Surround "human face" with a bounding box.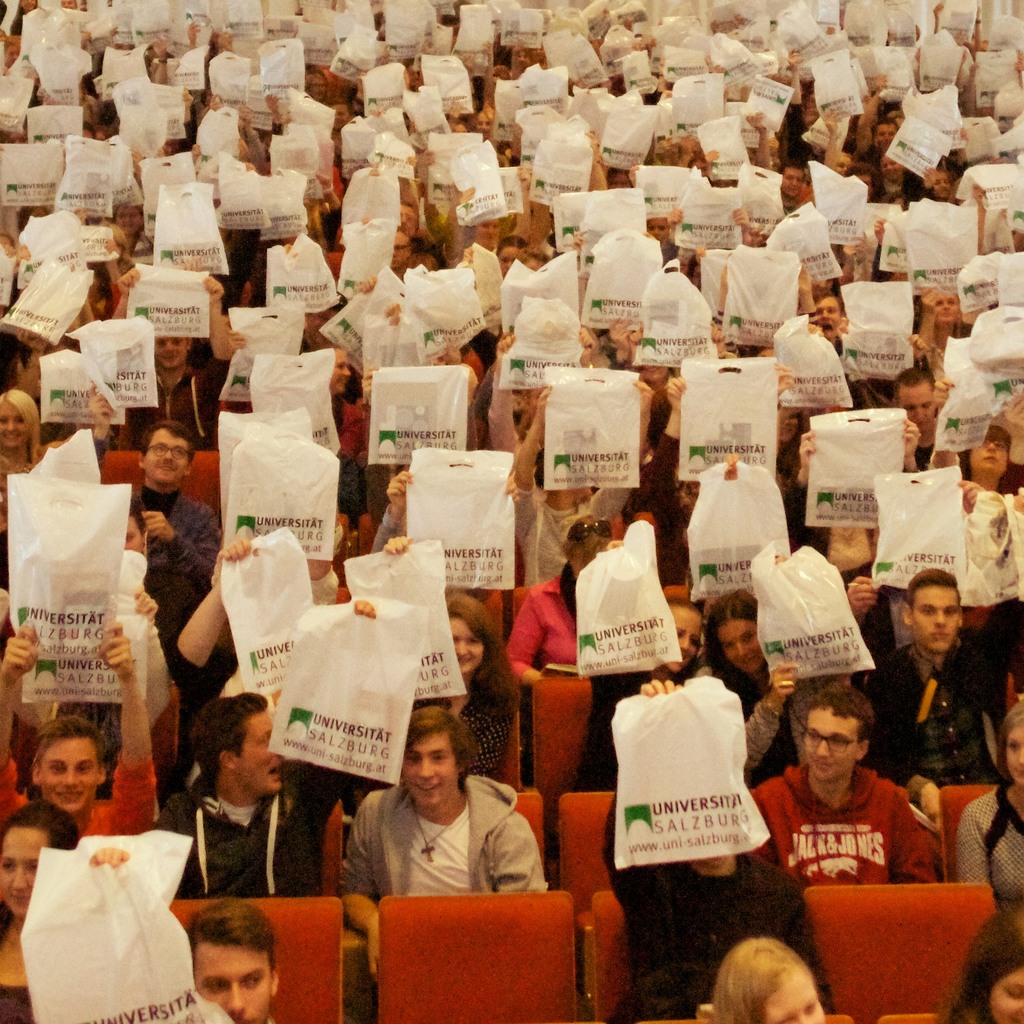
[234,715,285,793].
